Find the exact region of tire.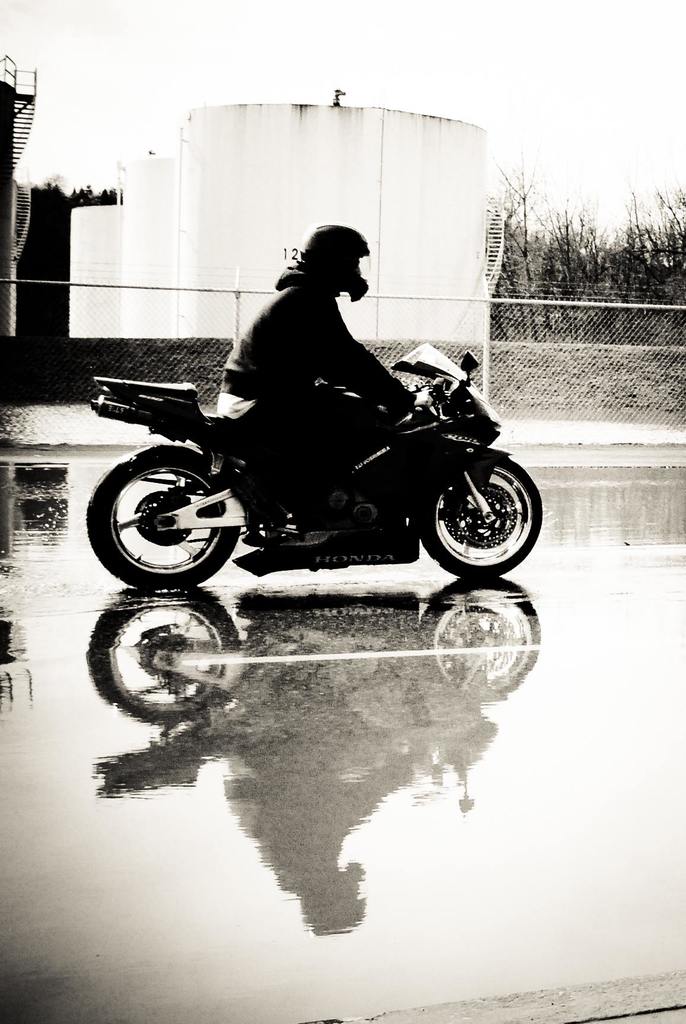
Exact region: bbox=(422, 461, 539, 579).
